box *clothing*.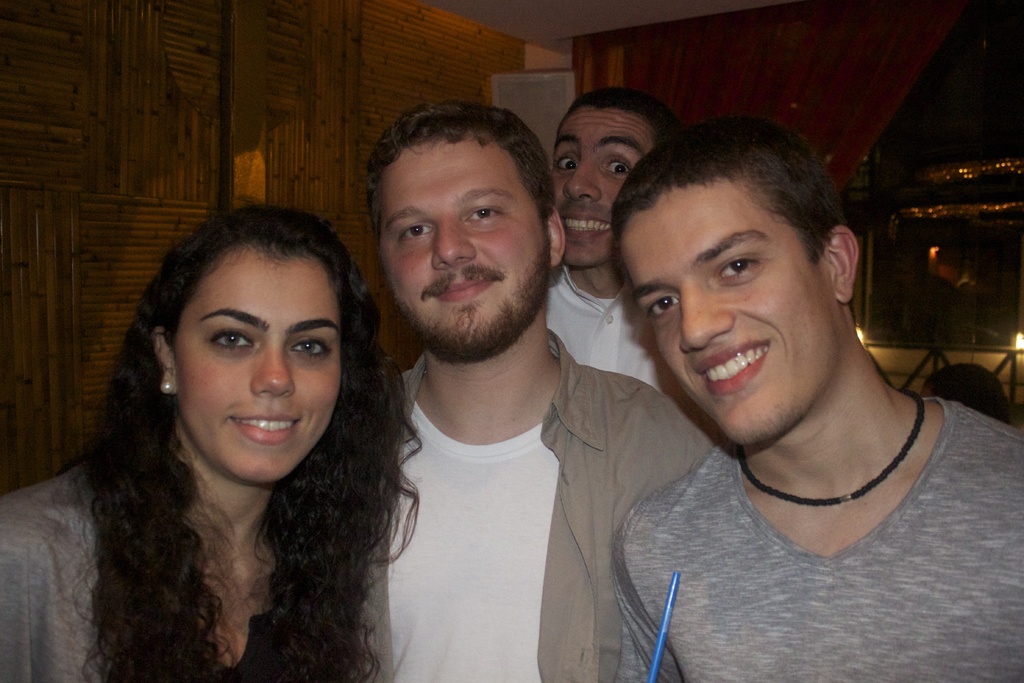
(left=602, top=338, right=1011, bottom=660).
